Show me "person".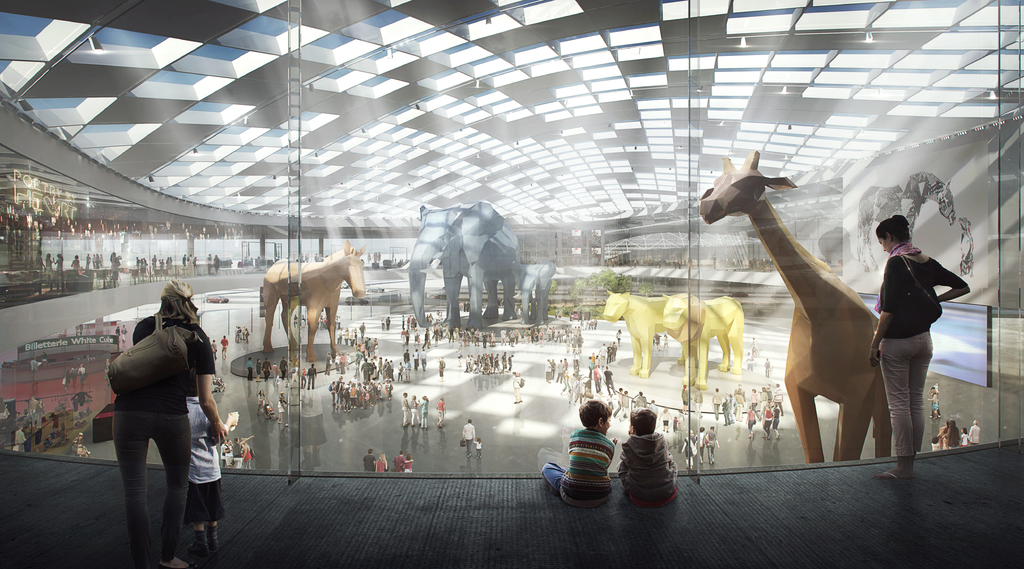
"person" is here: Rect(363, 449, 372, 475).
